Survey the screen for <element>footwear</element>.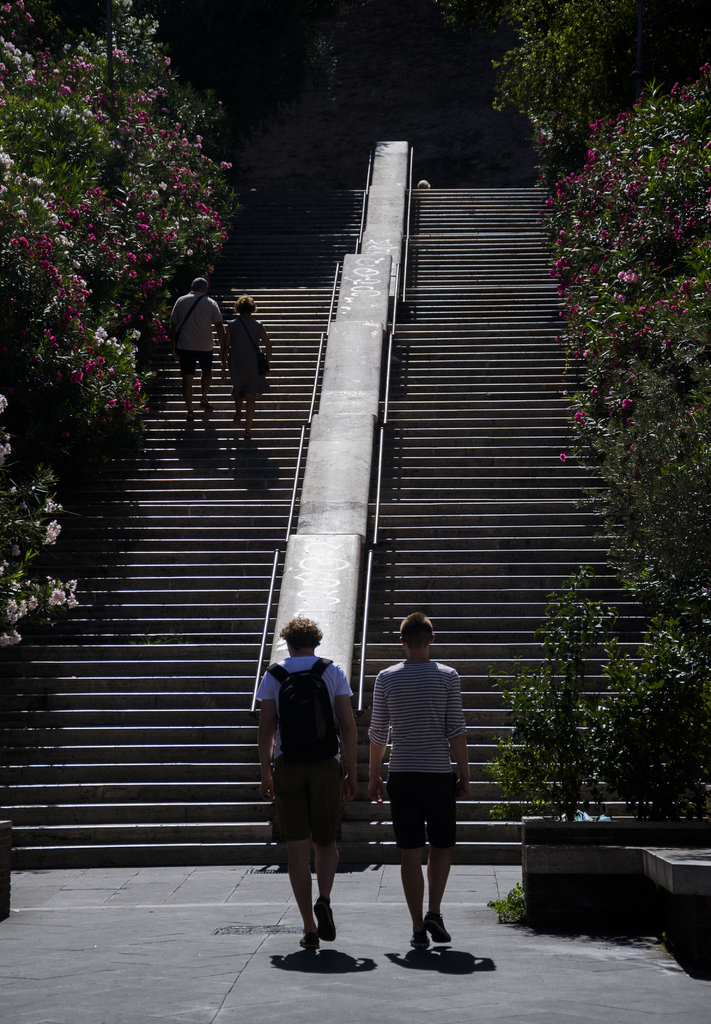
Survey found: crop(409, 926, 429, 957).
